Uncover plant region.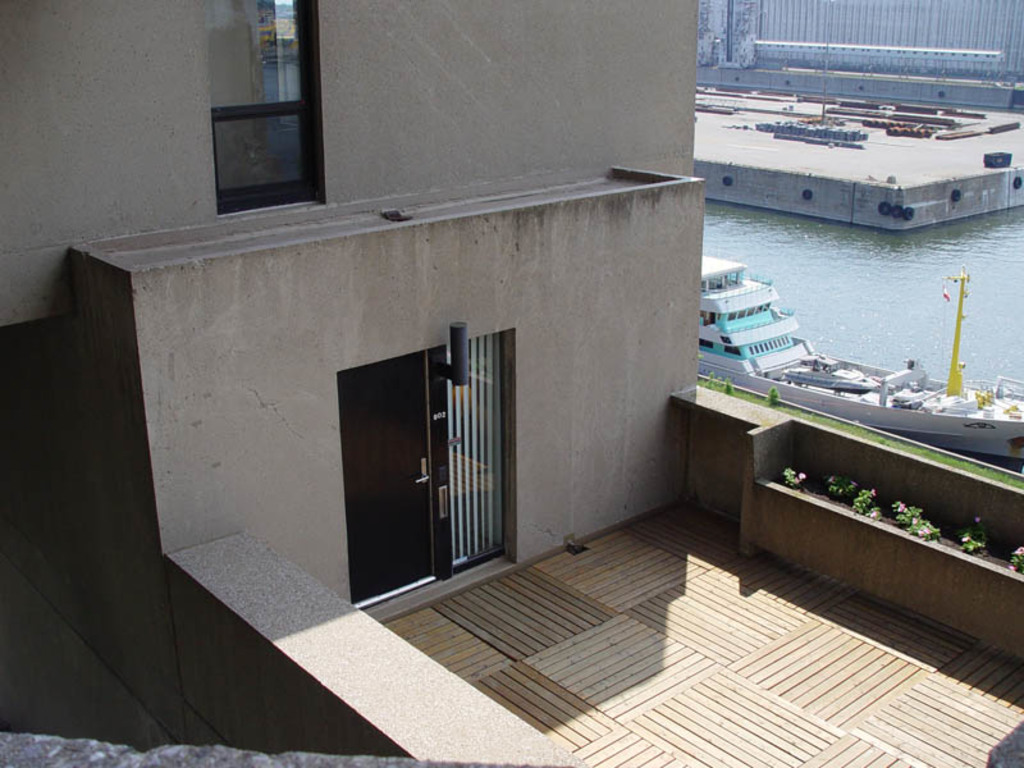
Uncovered: detection(1009, 544, 1023, 580).
